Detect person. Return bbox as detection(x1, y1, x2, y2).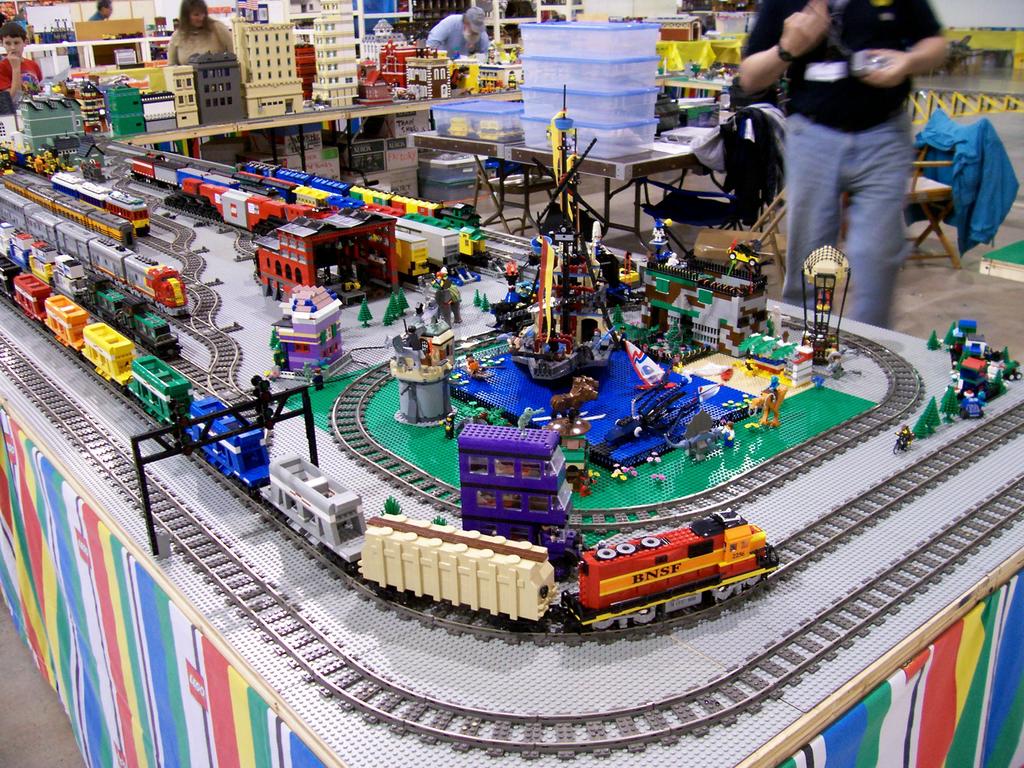
detection(421, 4, 493, 63).
